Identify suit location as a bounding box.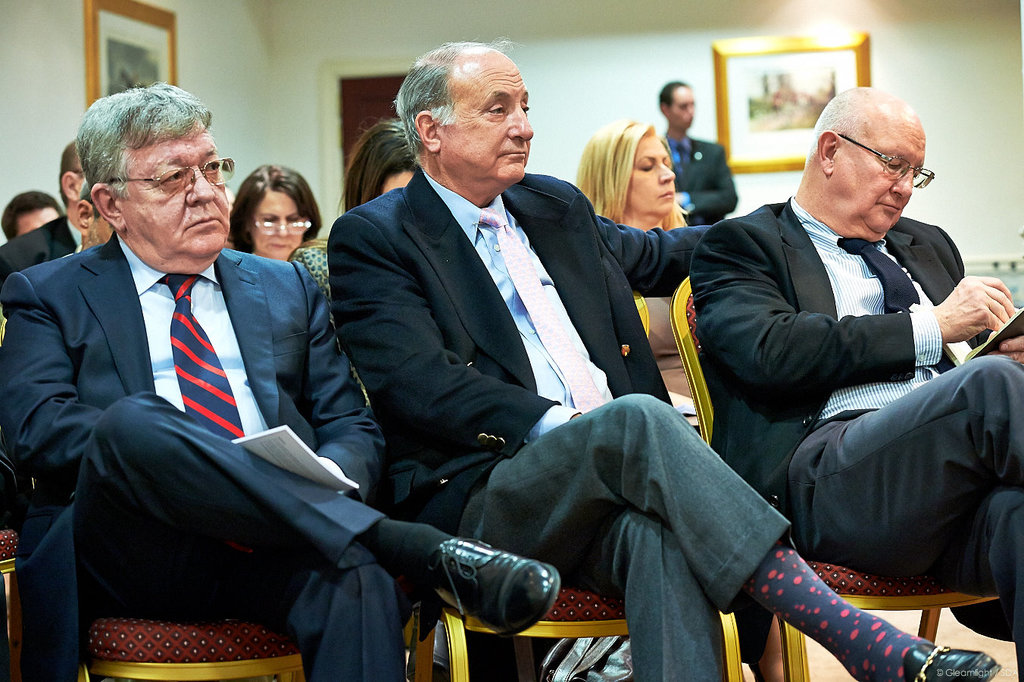
detection(689, 198, 1023, 681).
